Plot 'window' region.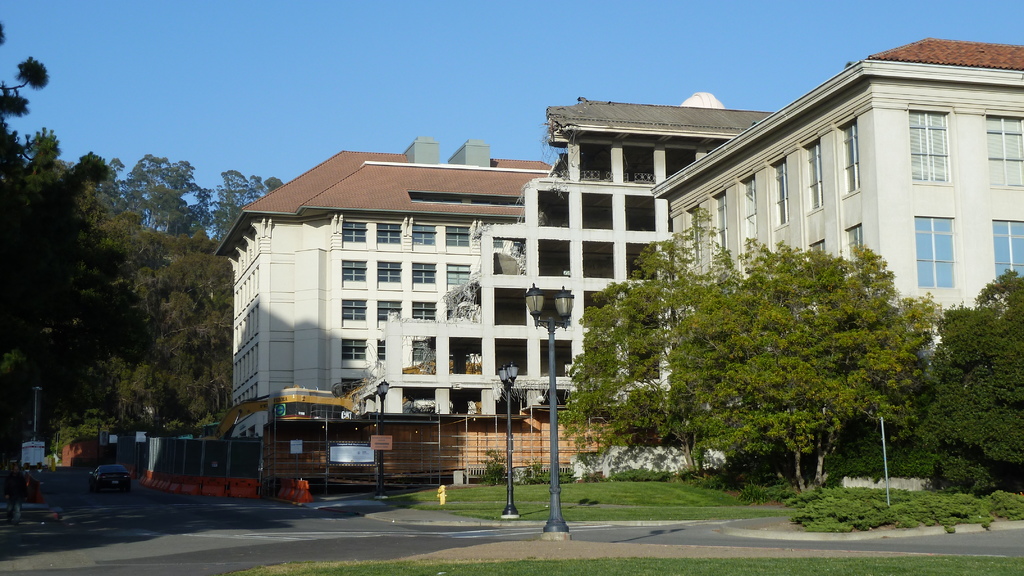
Plotted at Rect(378, 260, 399, 282).
